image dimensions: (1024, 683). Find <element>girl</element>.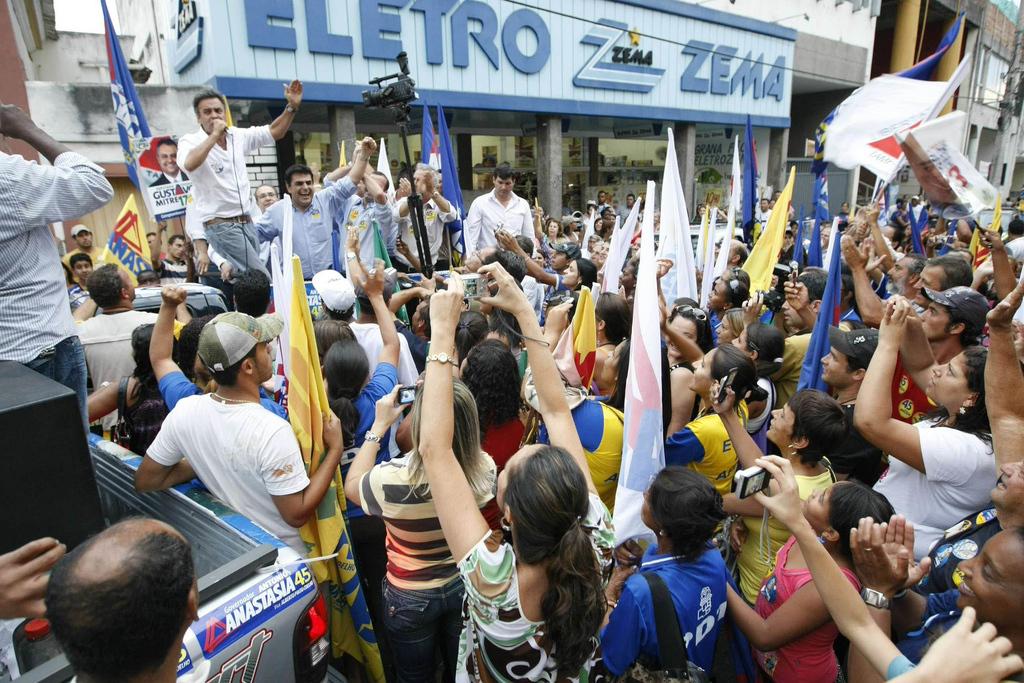
(721,485,901,682).
